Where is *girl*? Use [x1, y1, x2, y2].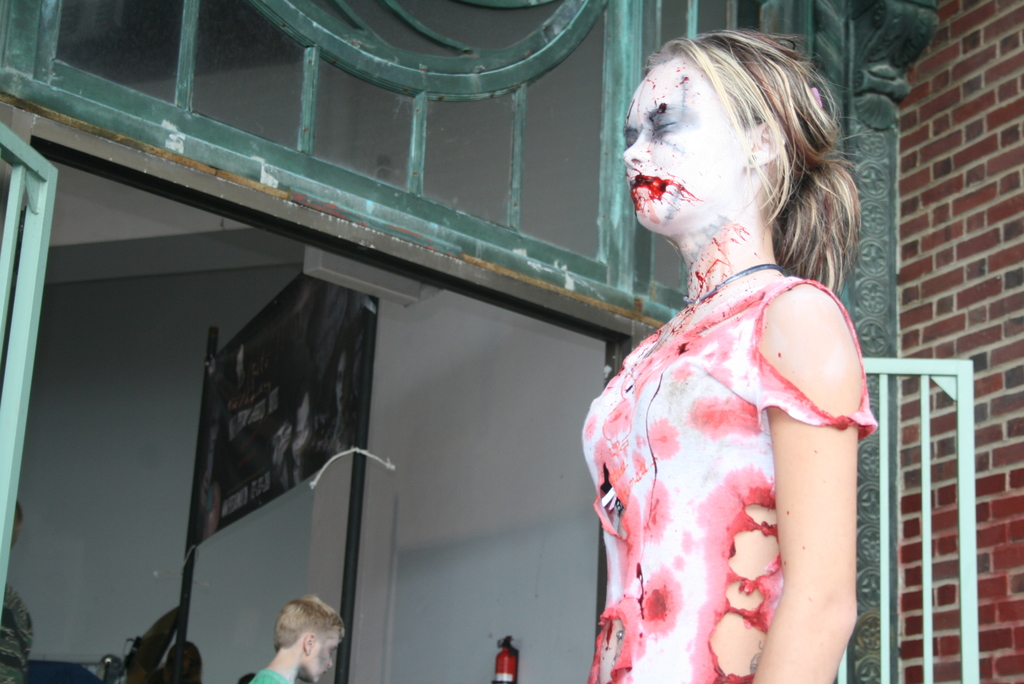
[583, 29, 882, 682].
